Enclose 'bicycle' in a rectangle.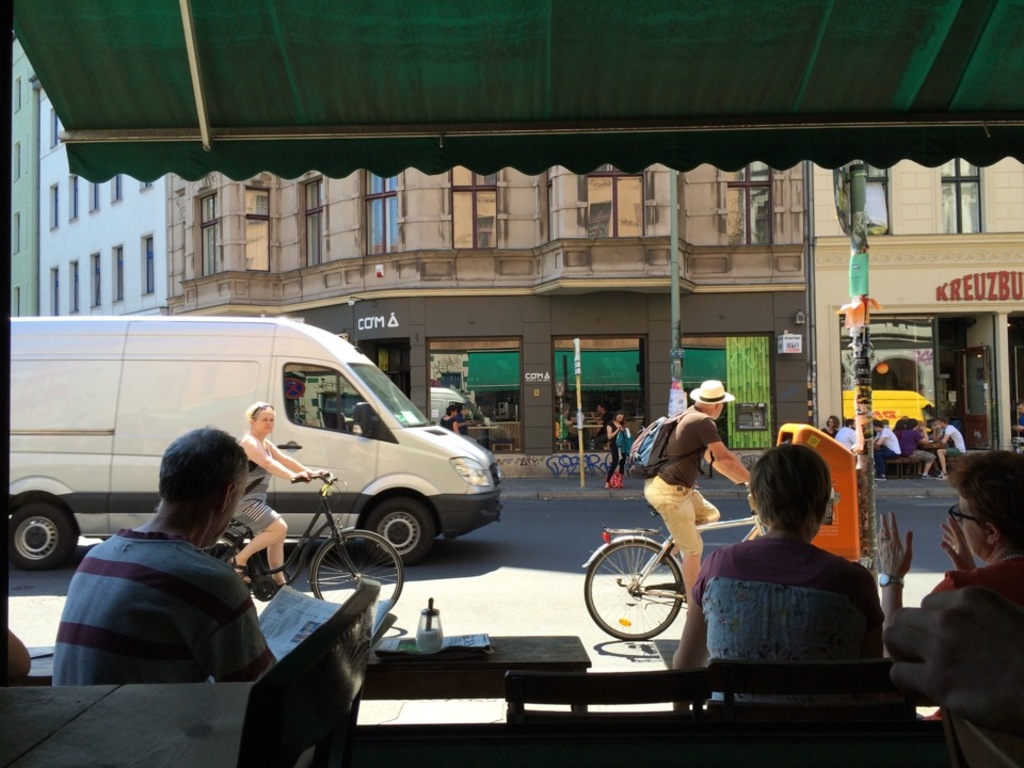
211/469/409/625.
